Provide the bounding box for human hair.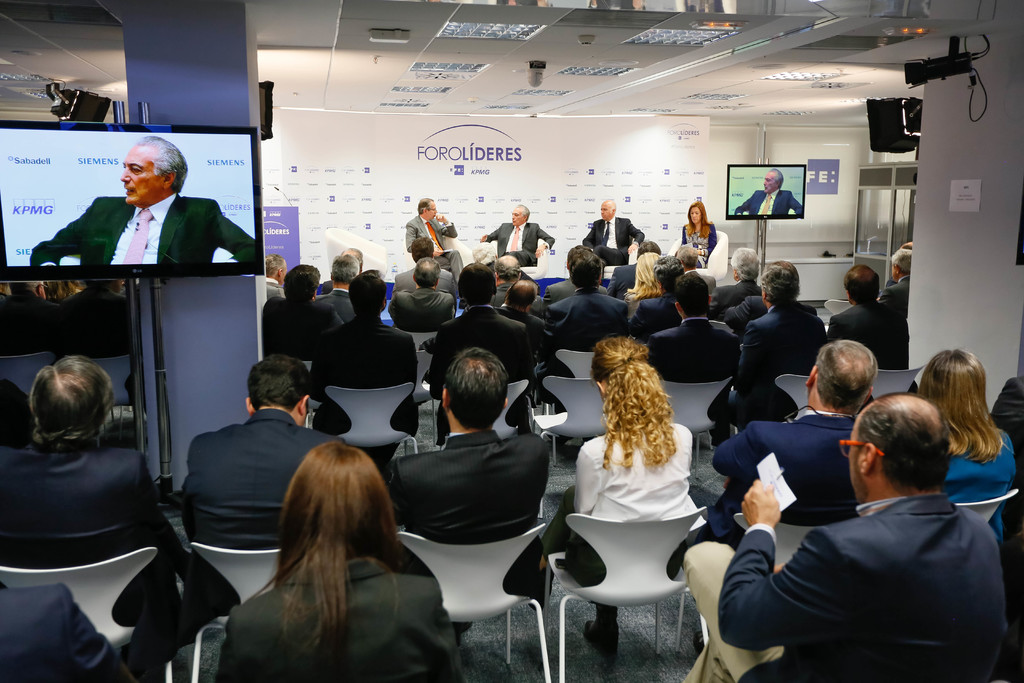
select_region(135, 135, 188, 193).
